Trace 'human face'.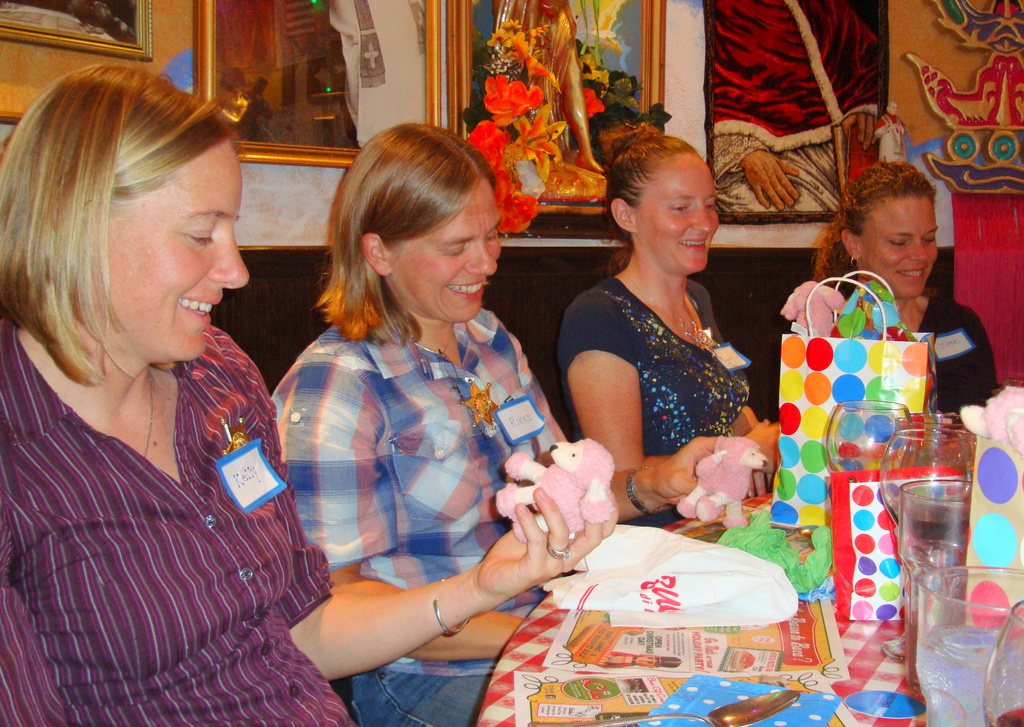
Traced to pyautogui.locateOnScreen(394, 176, 506, 324).
